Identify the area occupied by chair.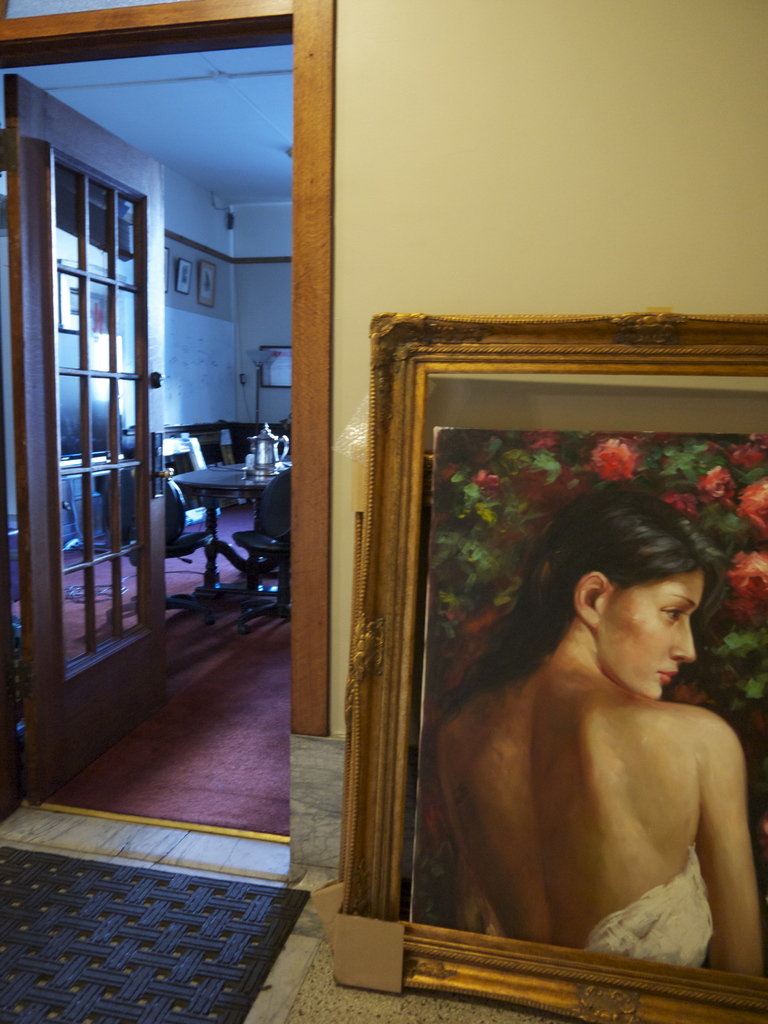
Area: {"x1": 116, "y1": 469, "x2": 226, "y2": 609}.
